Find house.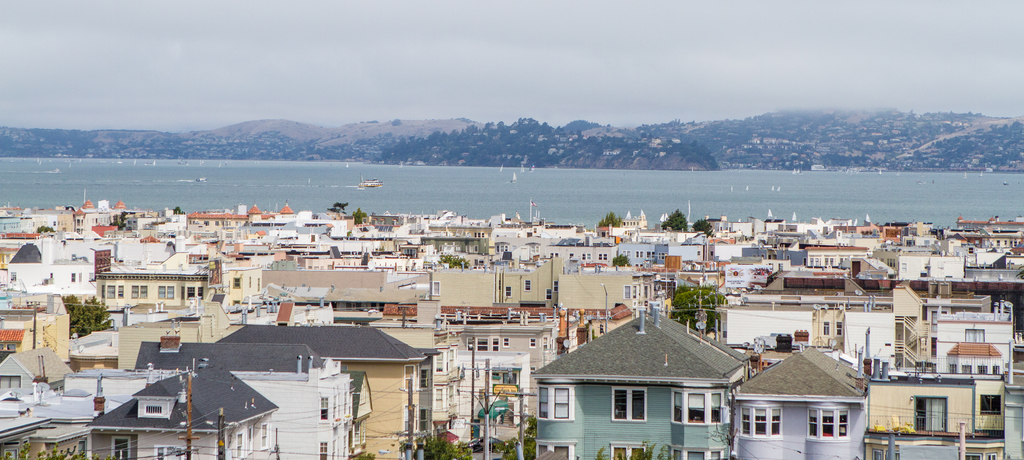
pyautogui.locateOnScreen(719, 249, 789, 288).
